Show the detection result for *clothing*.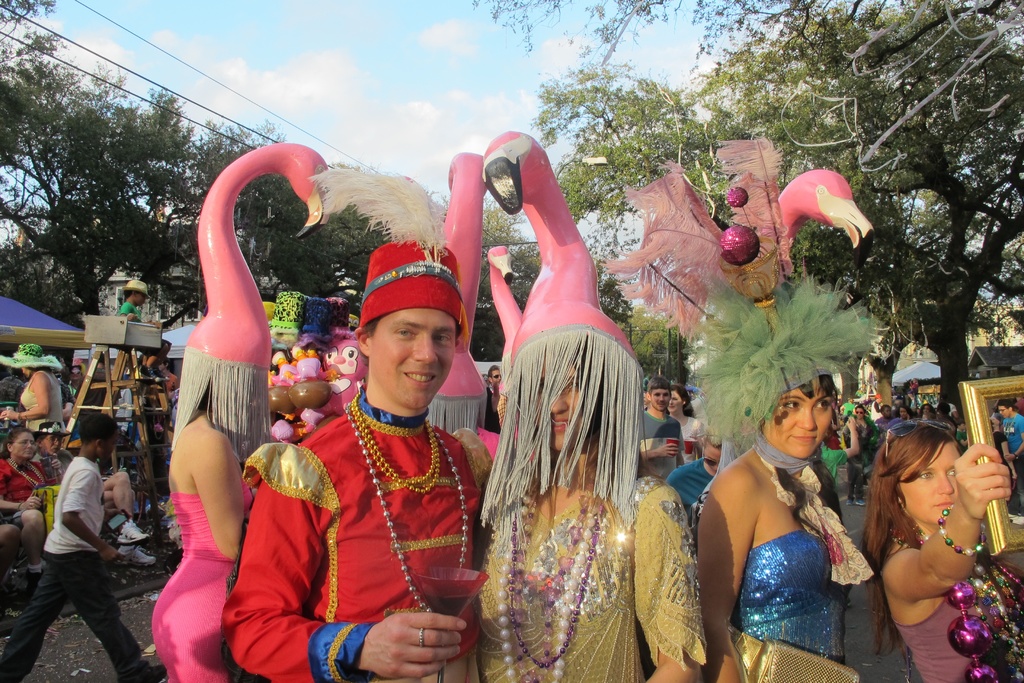
locate(844, 420, 876, 490).
